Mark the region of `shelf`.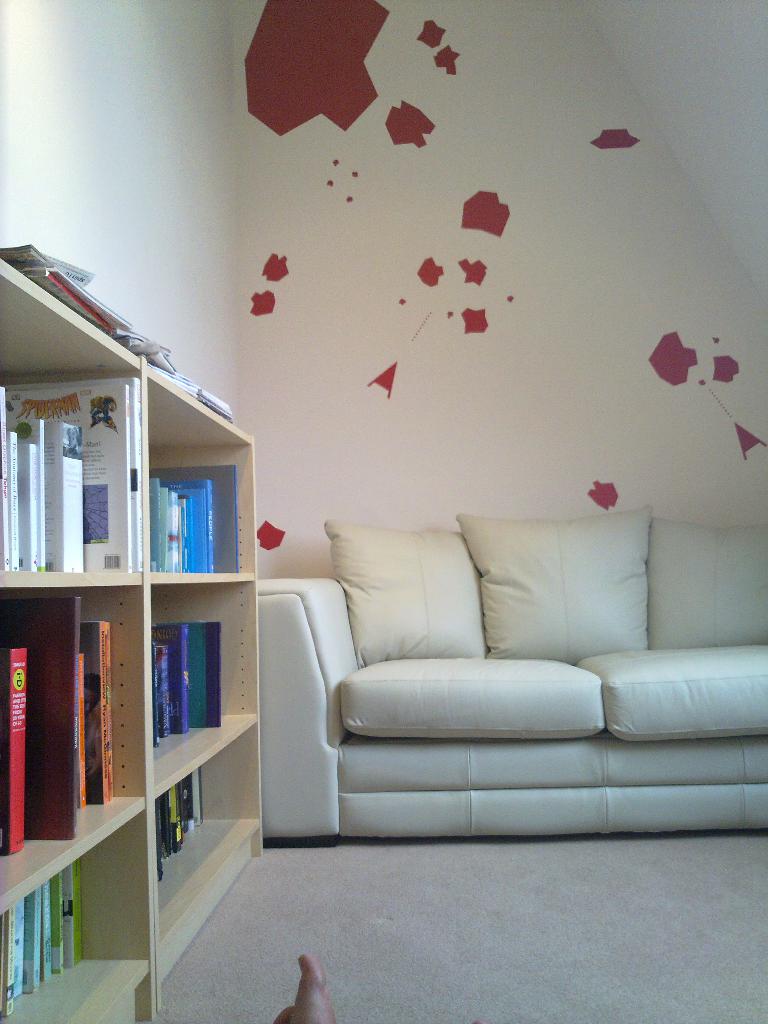
Region: region(134, 380, 257, 564).
